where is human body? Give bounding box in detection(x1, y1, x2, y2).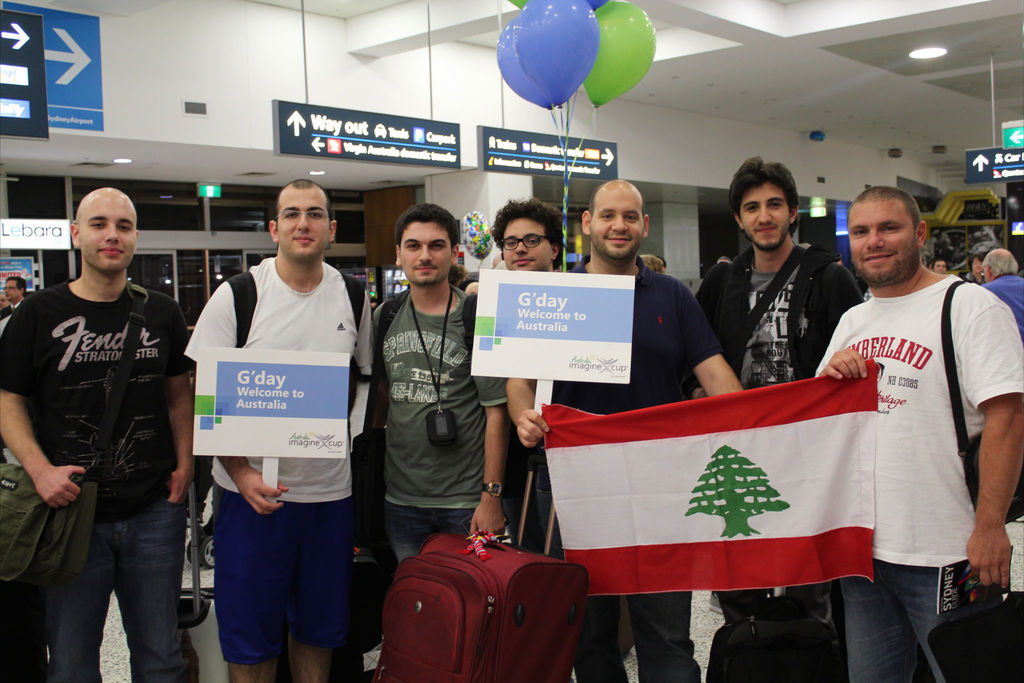
detection(186, 177, 378, 682).
